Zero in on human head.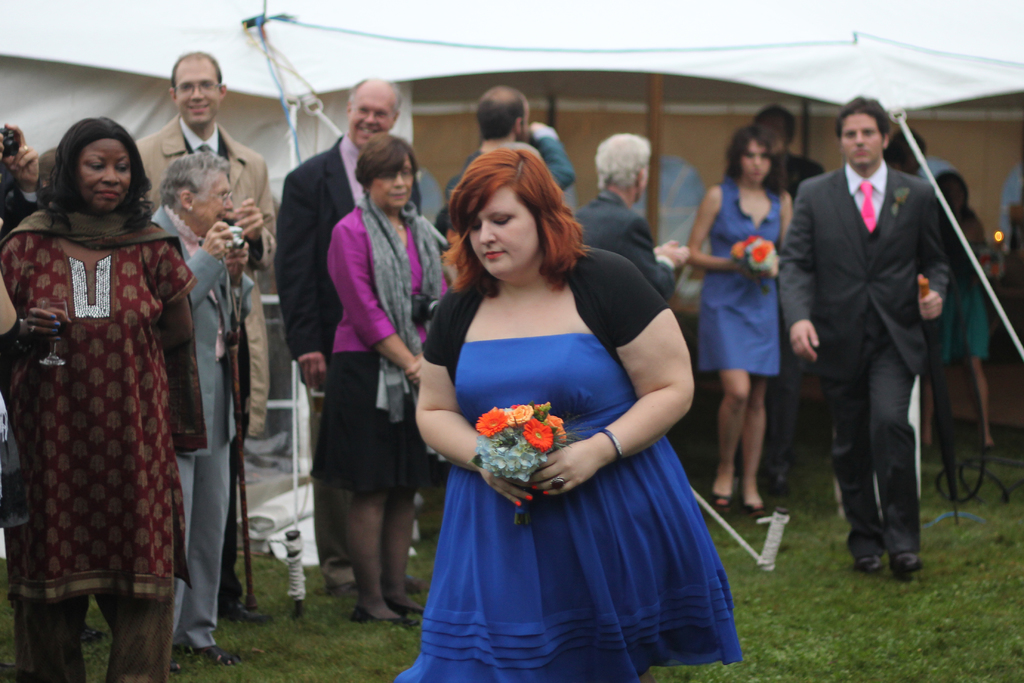
Zeroed in: {"left": 754, "top": 101, "right": 797, "bottom": 152}.
